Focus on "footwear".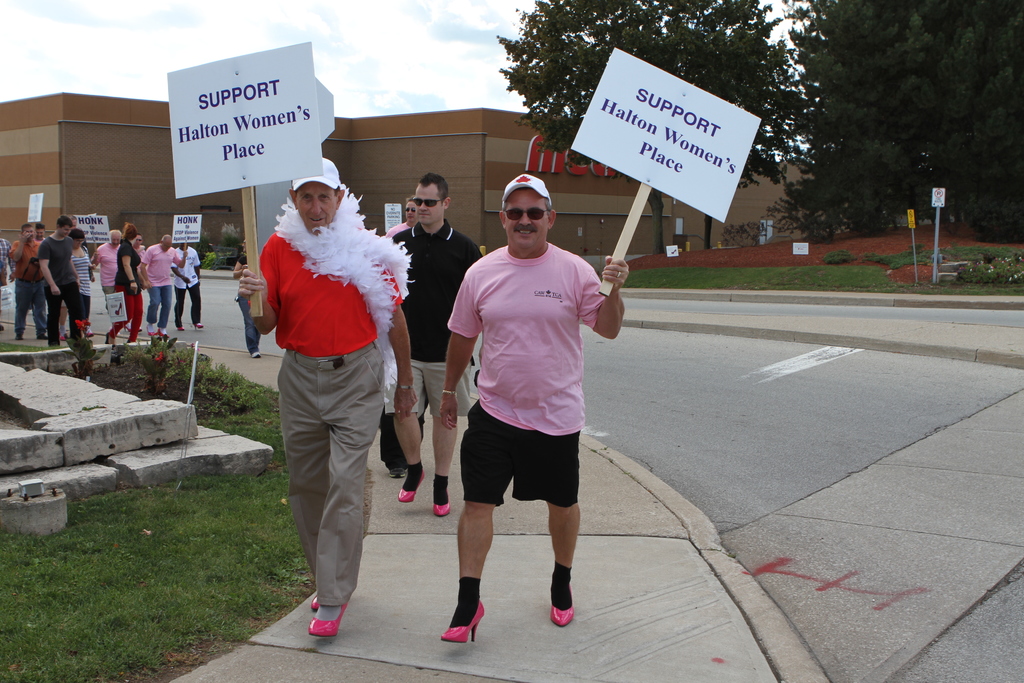
Focused at BBox(307, 600, 348, 641).
